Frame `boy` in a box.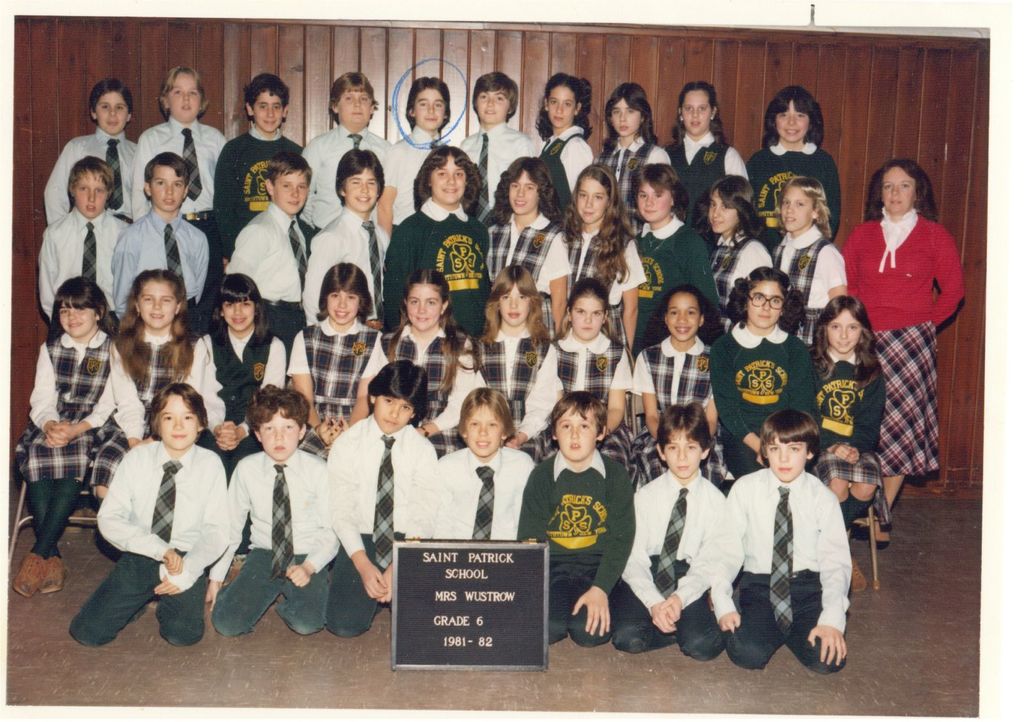
(223, 148, 310, 355).
